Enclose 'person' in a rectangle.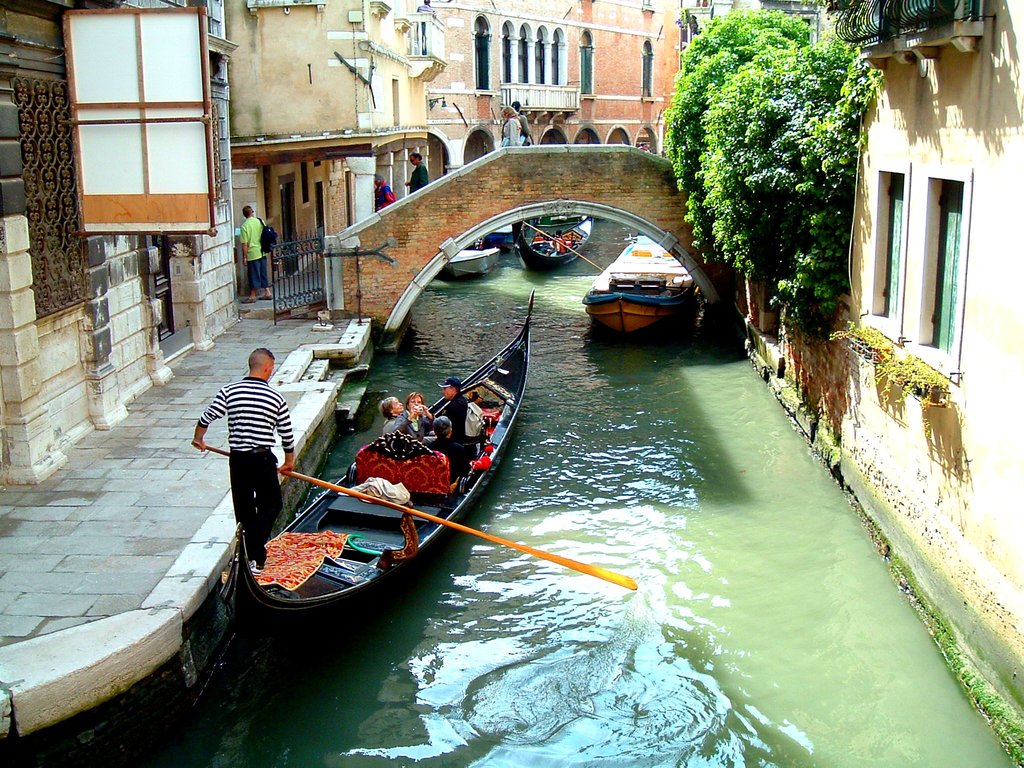
bbox(408, 153, 430, 190).
